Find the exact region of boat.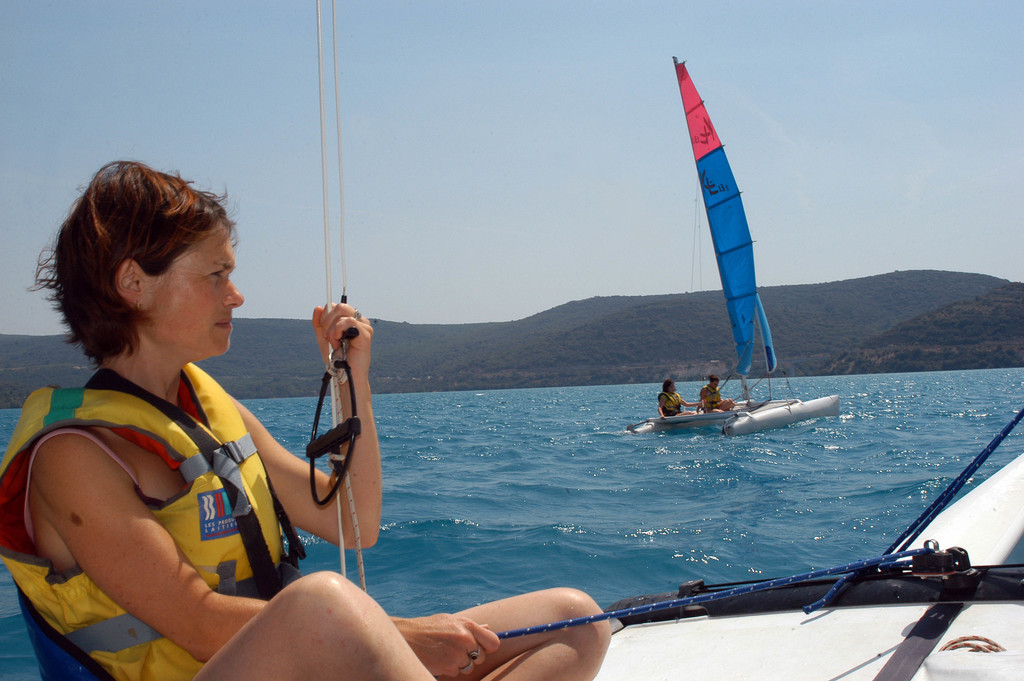
Exact region: (x1=315, y1=0, x2=1023, y2=680).
